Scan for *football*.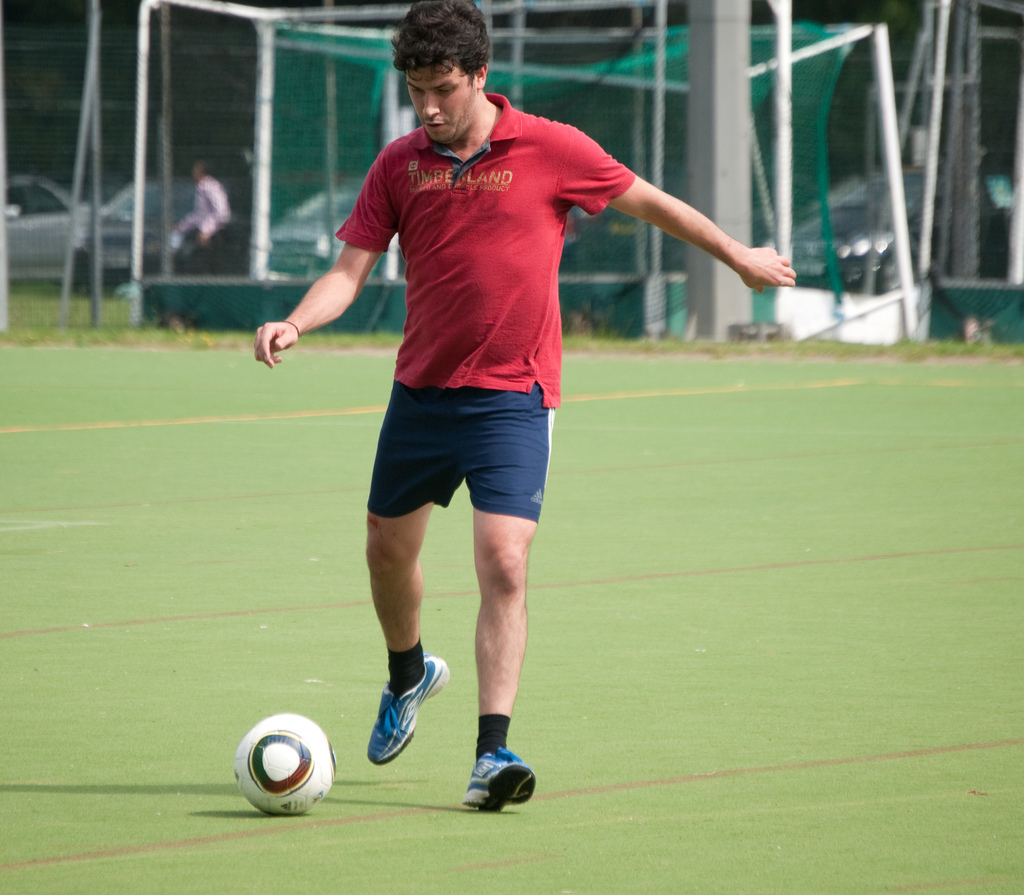
Scan result: {"x1": 237, "y1": 713, "x2": 337, "y2": 819}.
